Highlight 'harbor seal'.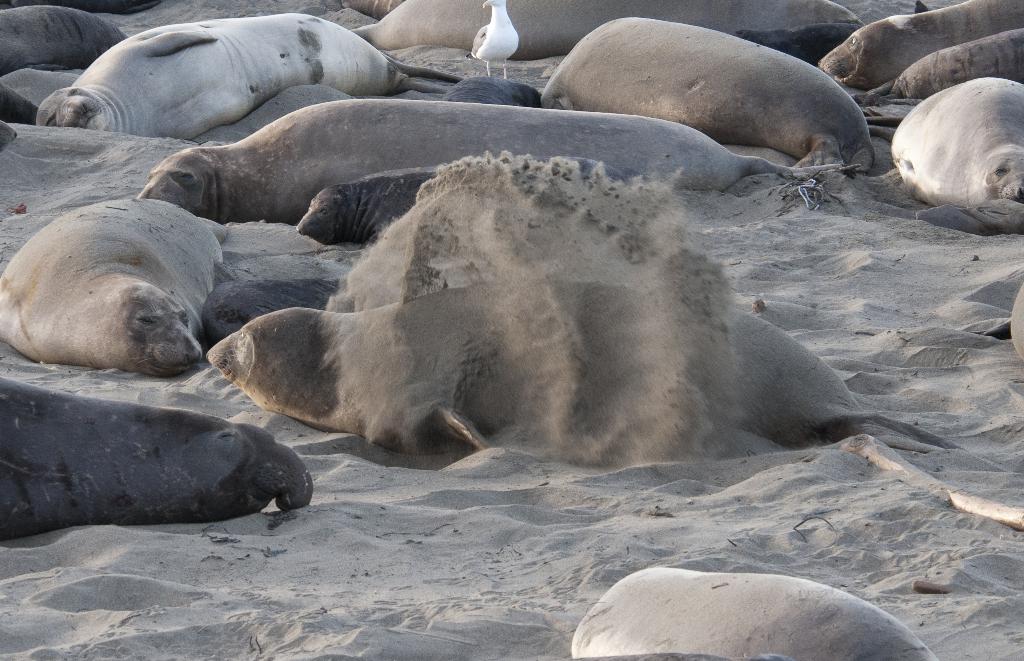
Highlighted region: x1=201 y1=281 x2=963 y2=455.
